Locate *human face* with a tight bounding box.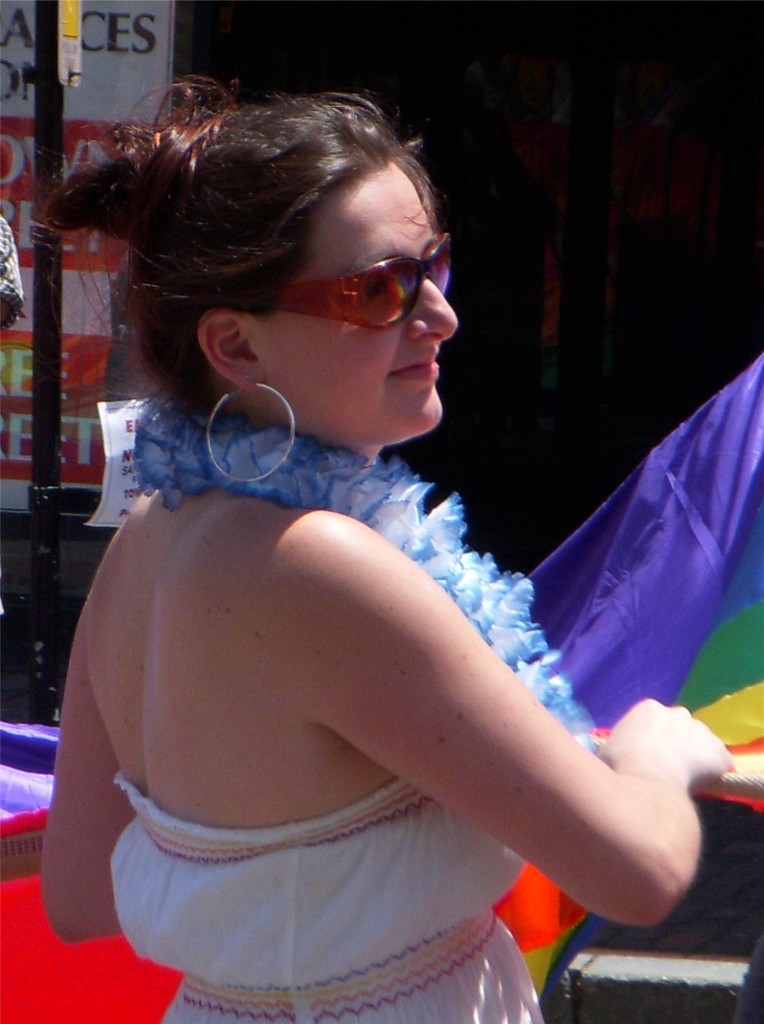
[x1=249, y1=164, x2=458, y2=448].
